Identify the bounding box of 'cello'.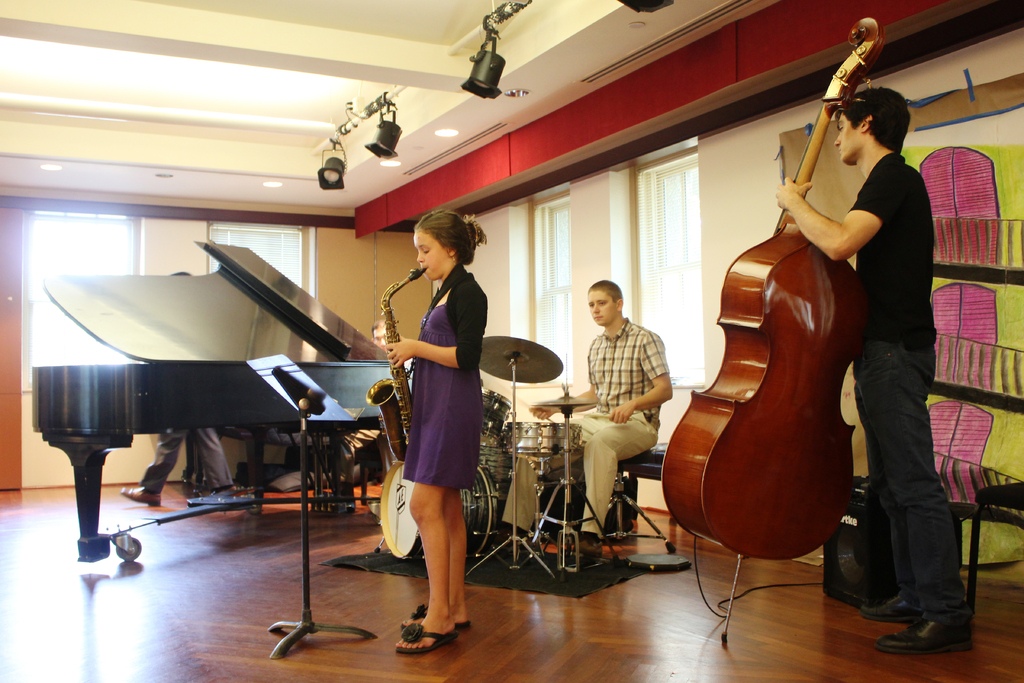
detection(661, 15, 881, 646).
